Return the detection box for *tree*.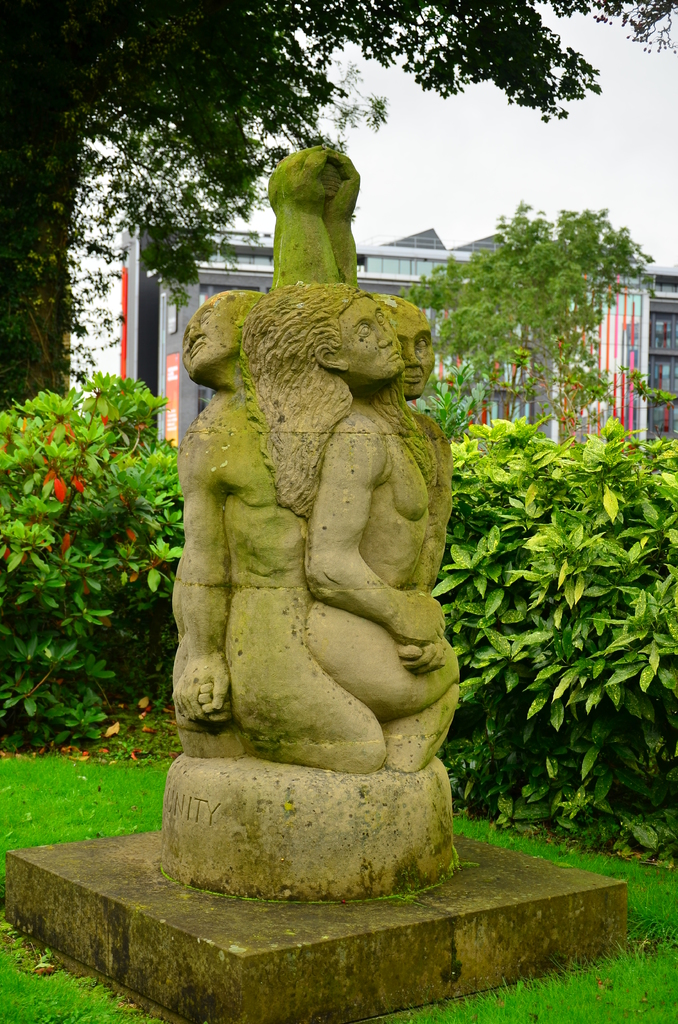
<box>2,0,609,416</box>.
